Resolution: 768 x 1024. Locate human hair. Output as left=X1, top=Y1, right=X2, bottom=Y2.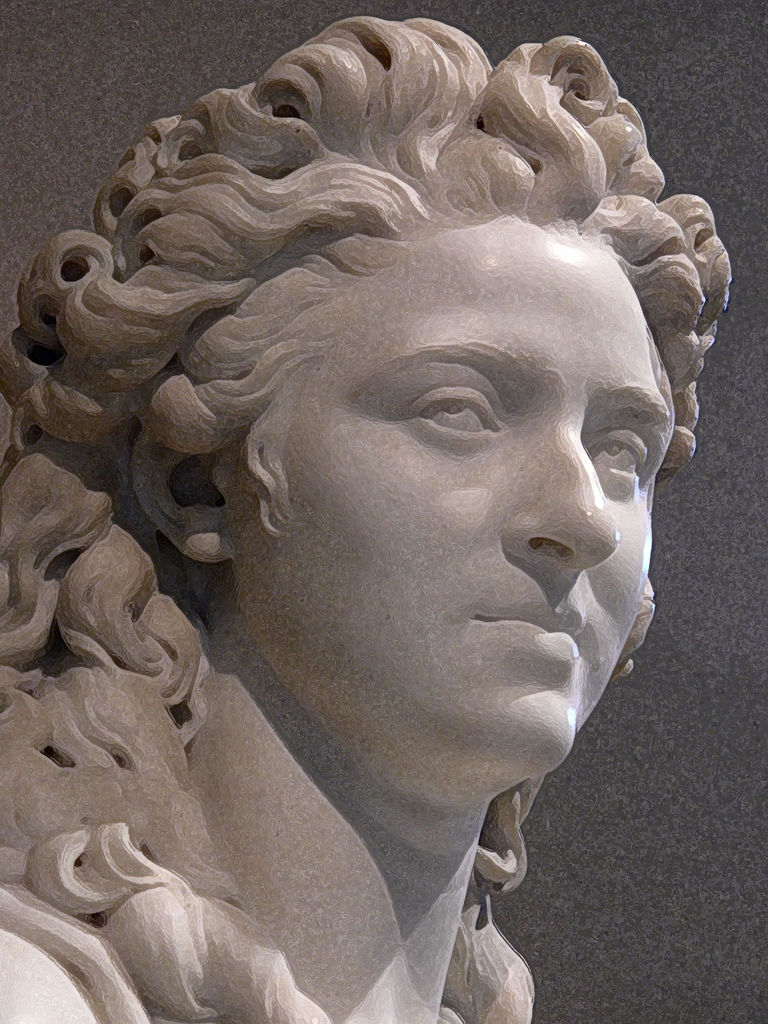
left=0, top=16, right=733, bottom=1023.
